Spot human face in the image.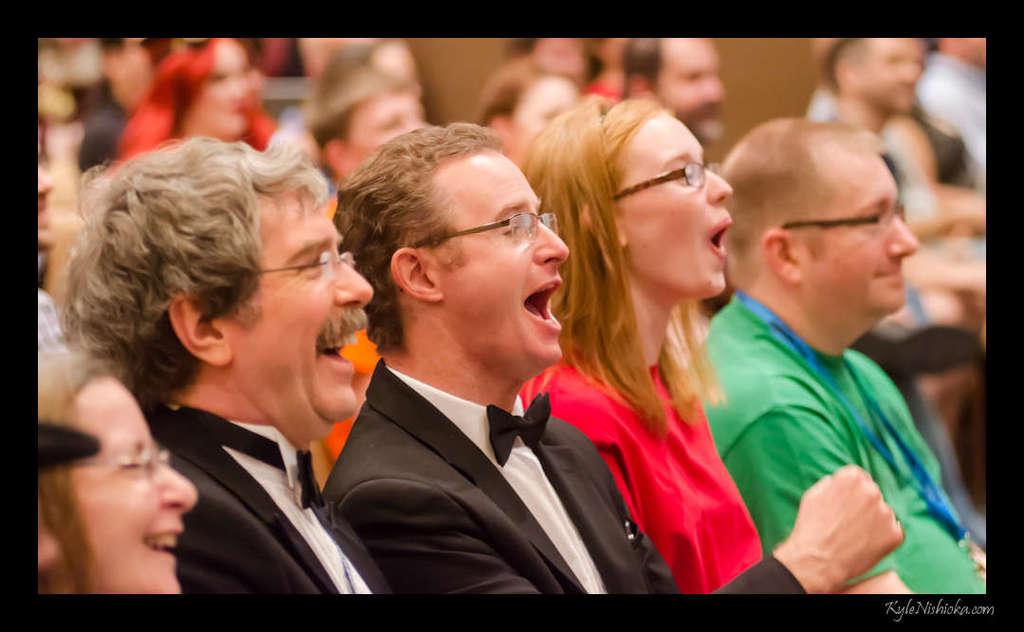
human face found at pyautogui.locateOnScreen(73, 375, 194, 601).
